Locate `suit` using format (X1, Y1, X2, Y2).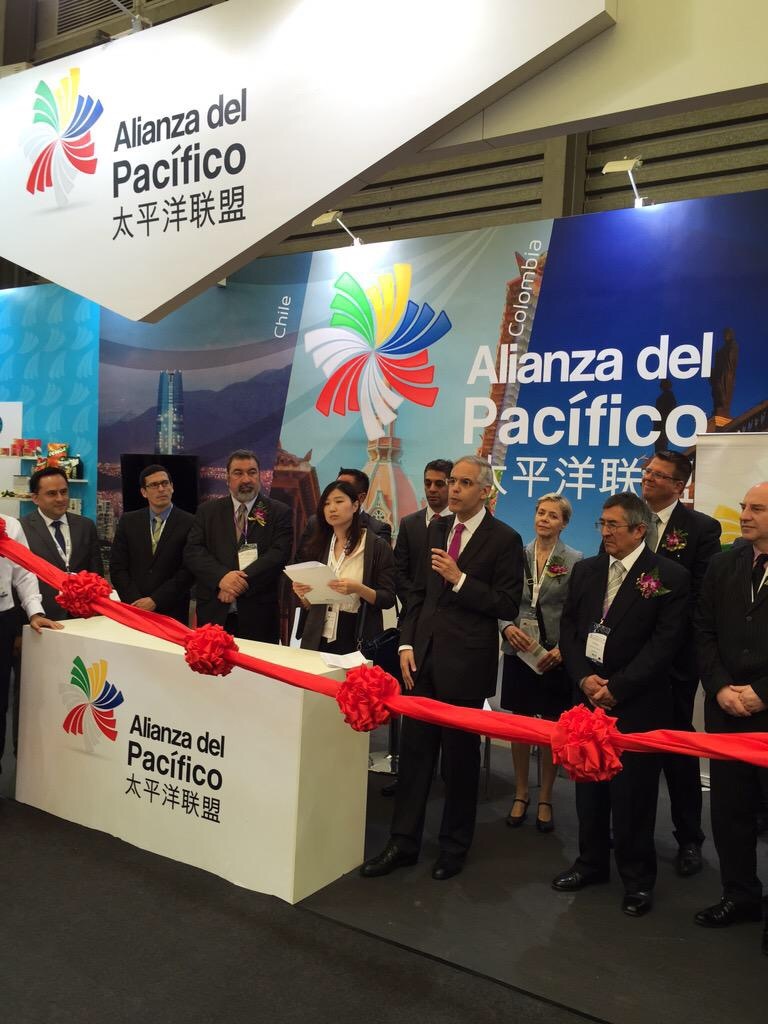
(289, 528, 401, 664).
